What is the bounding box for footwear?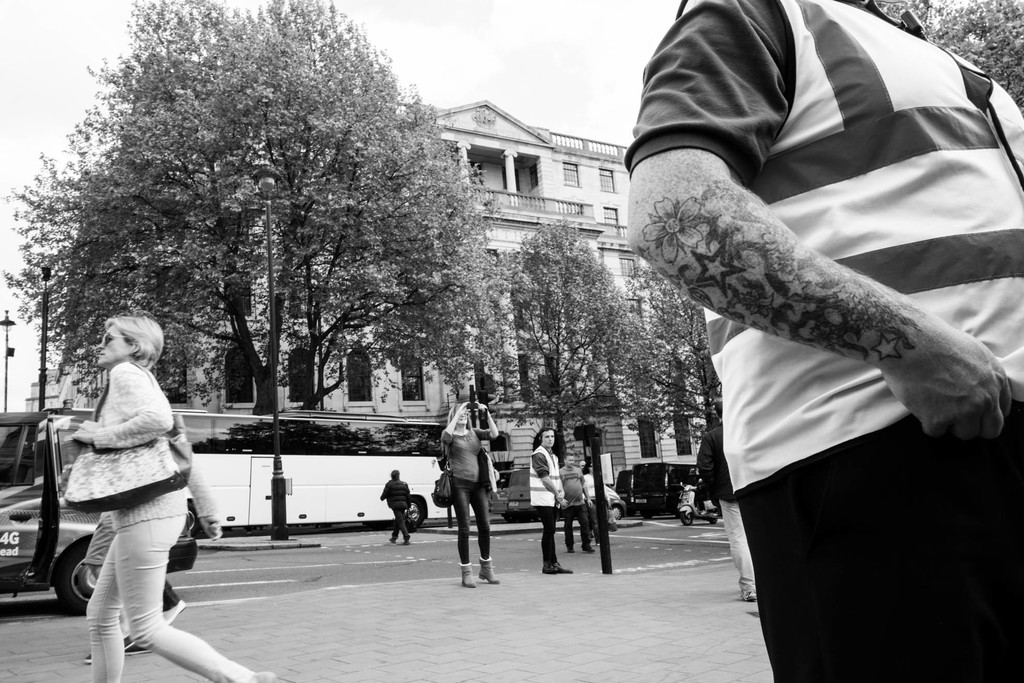
x1=460, y1=562, x2=476, y2=588.
